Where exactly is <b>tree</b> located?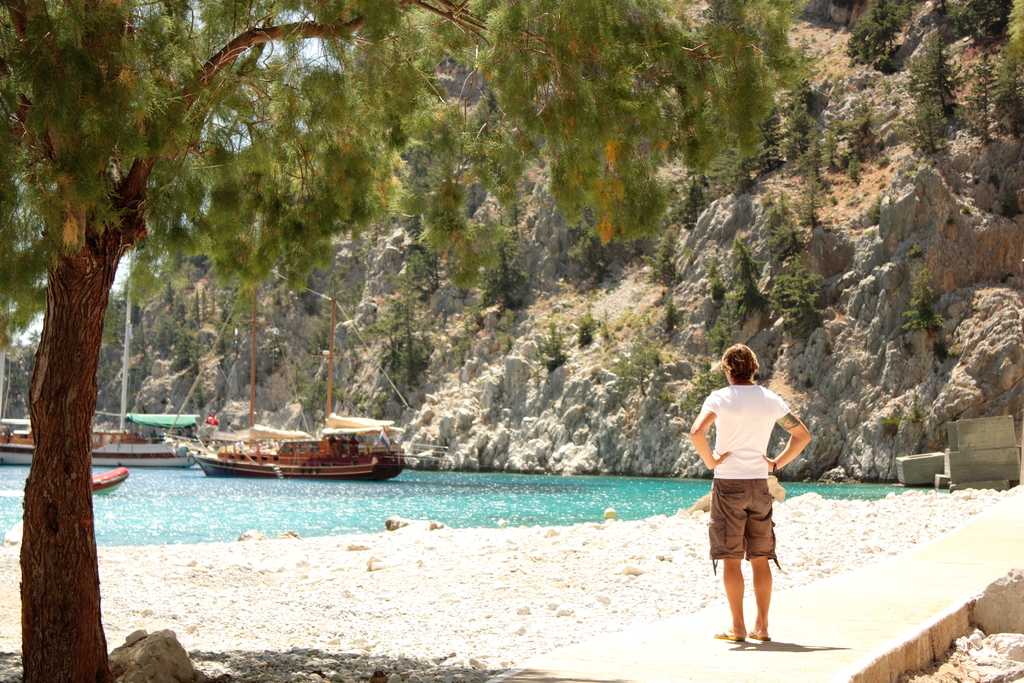
Its bounding box is [902, 99, 952, 157].
